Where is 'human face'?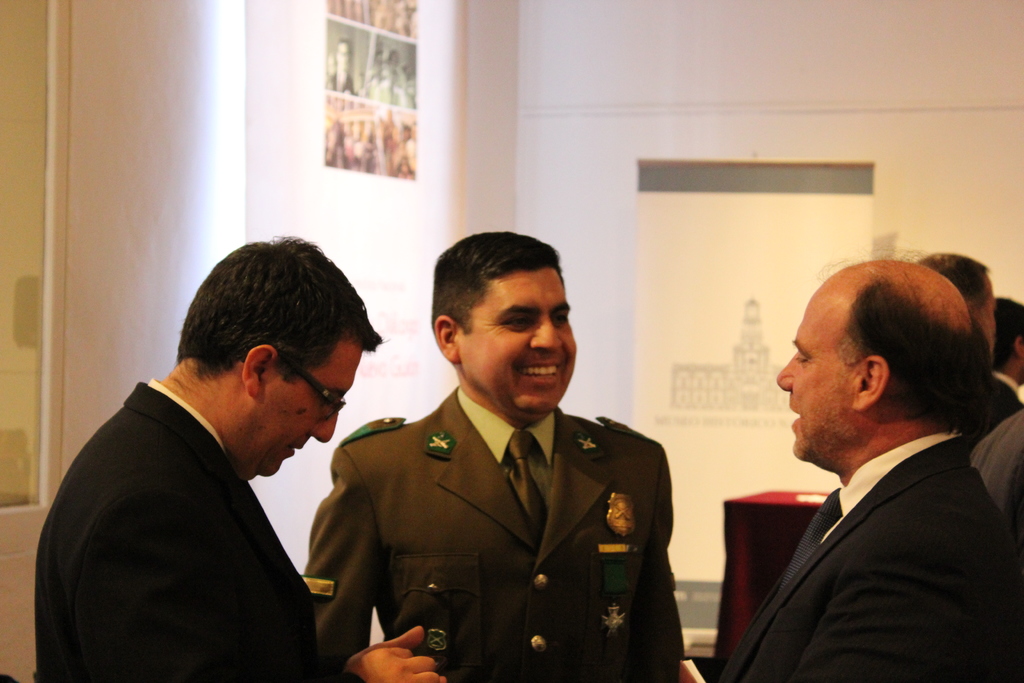
260 340 367 479.
